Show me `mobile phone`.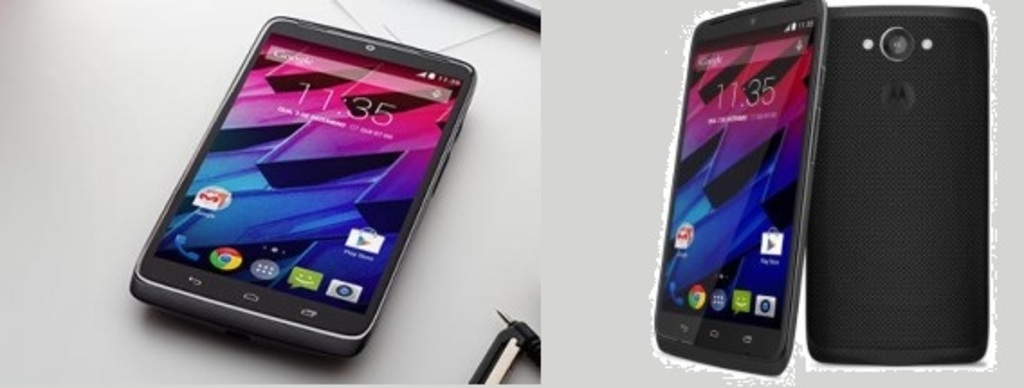
`mobile phone` is here: {"left": 804, "top": 5, "right": 993, "bottom": 365}.
